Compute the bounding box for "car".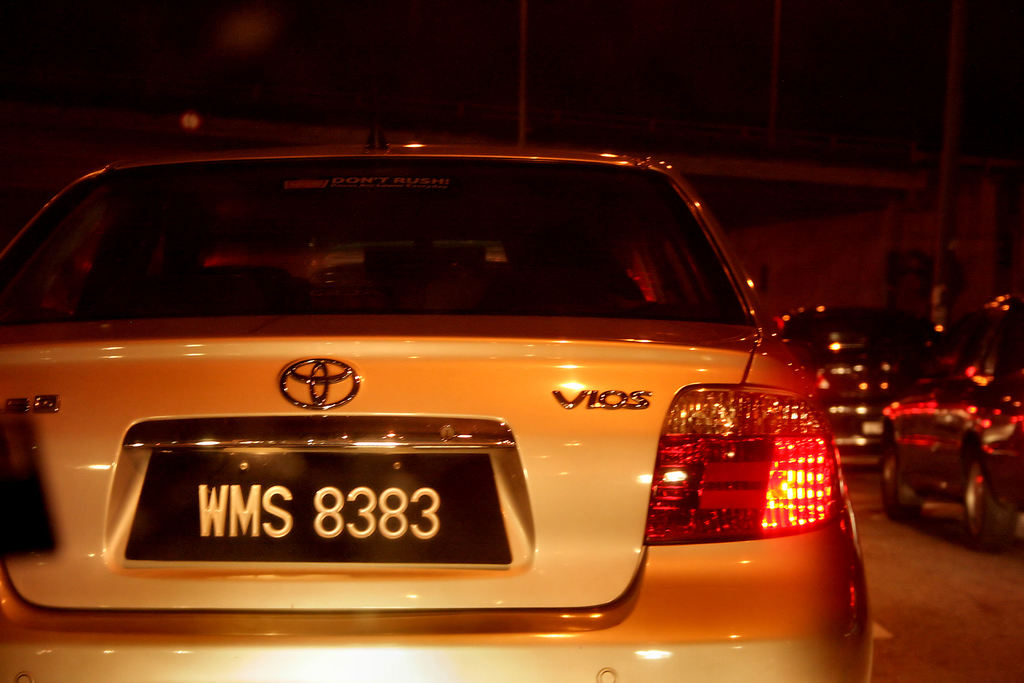
[x1=0, y1=126, x2=871, y2=682].
